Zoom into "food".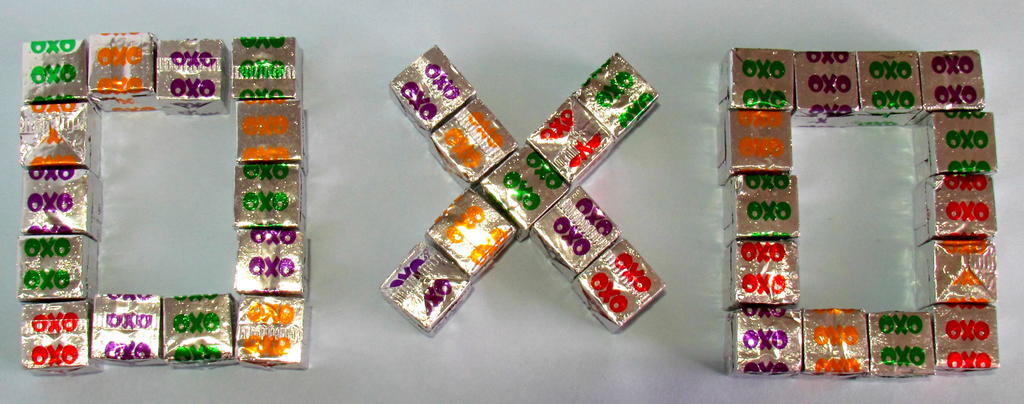
Zoom target: l=714, t=104, r=792, b=185.
